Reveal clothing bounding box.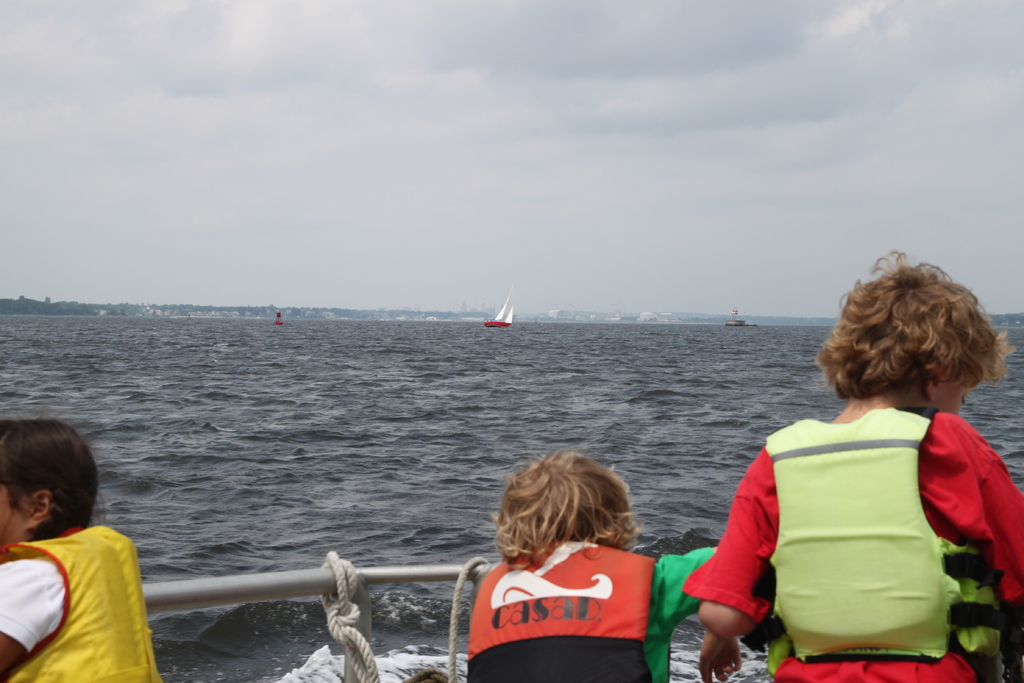
Revealed: pyautogui.locateOnScreen(682, 405, 1023, 682).
